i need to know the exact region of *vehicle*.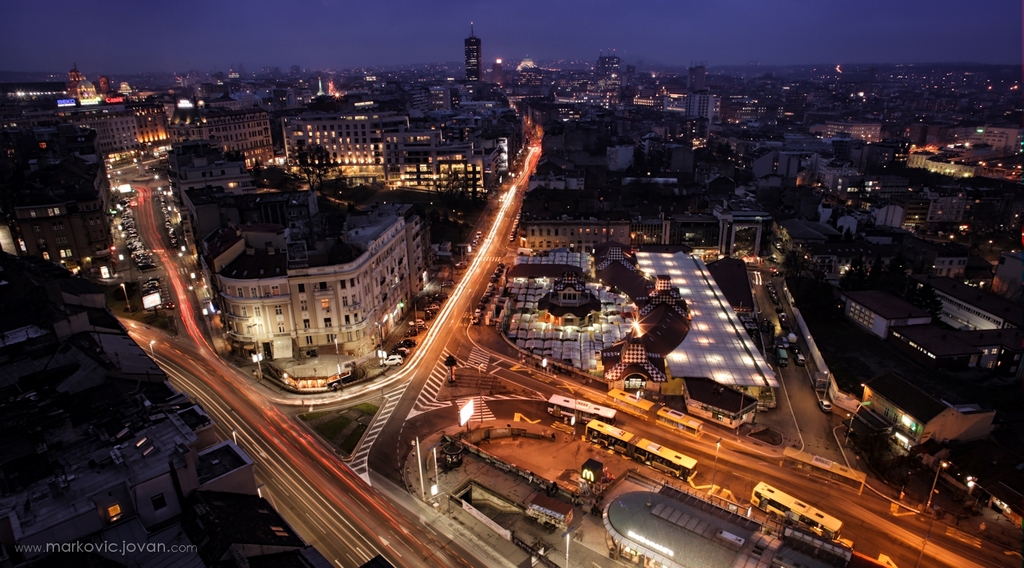
Region: 582, 421, 704, 481.
